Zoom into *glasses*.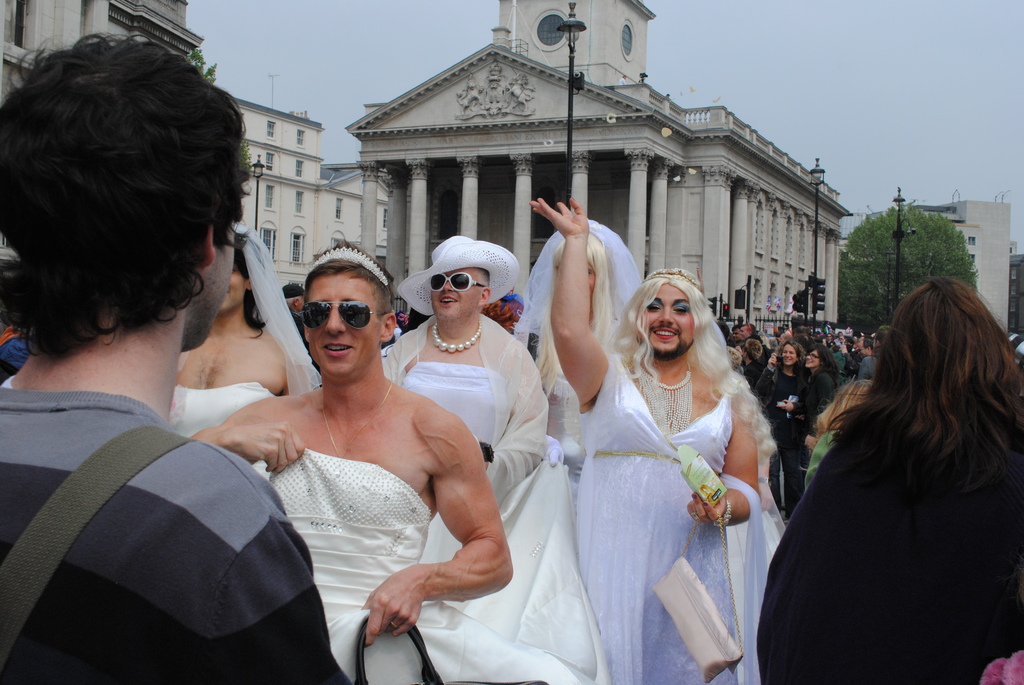
Zoom target: box=[285, 297, 387, 343].
